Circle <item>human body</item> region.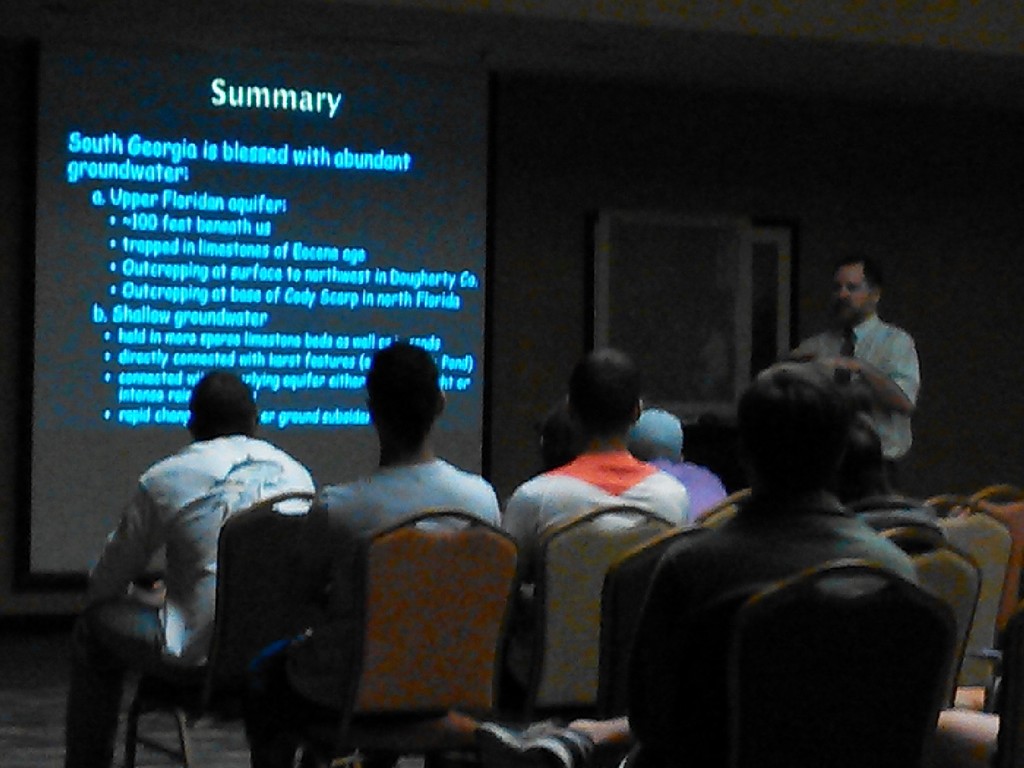
Region: crop(573, 353, 923, 767).
